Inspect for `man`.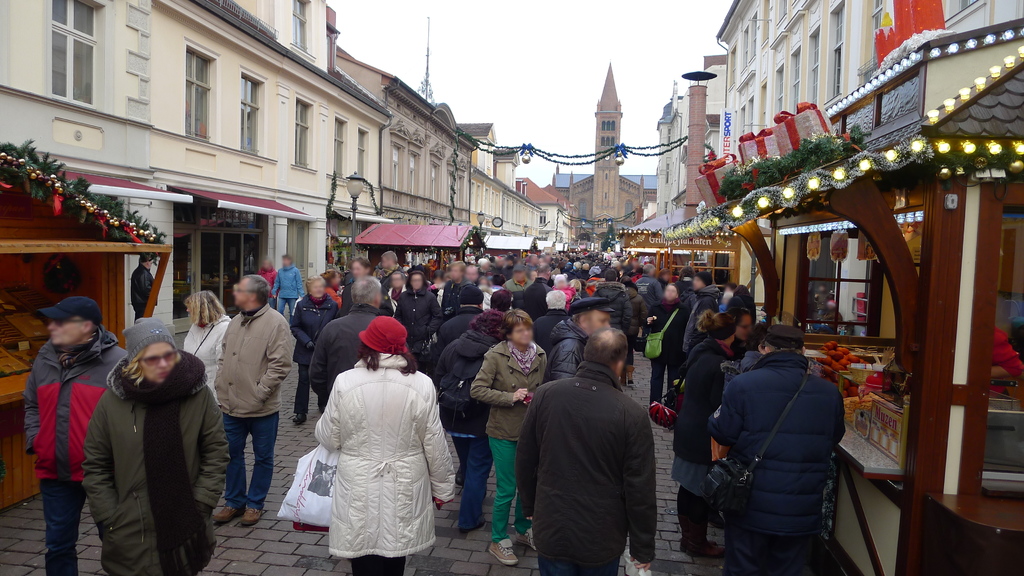
Inspection: locate(270, 256, 306, 315).
